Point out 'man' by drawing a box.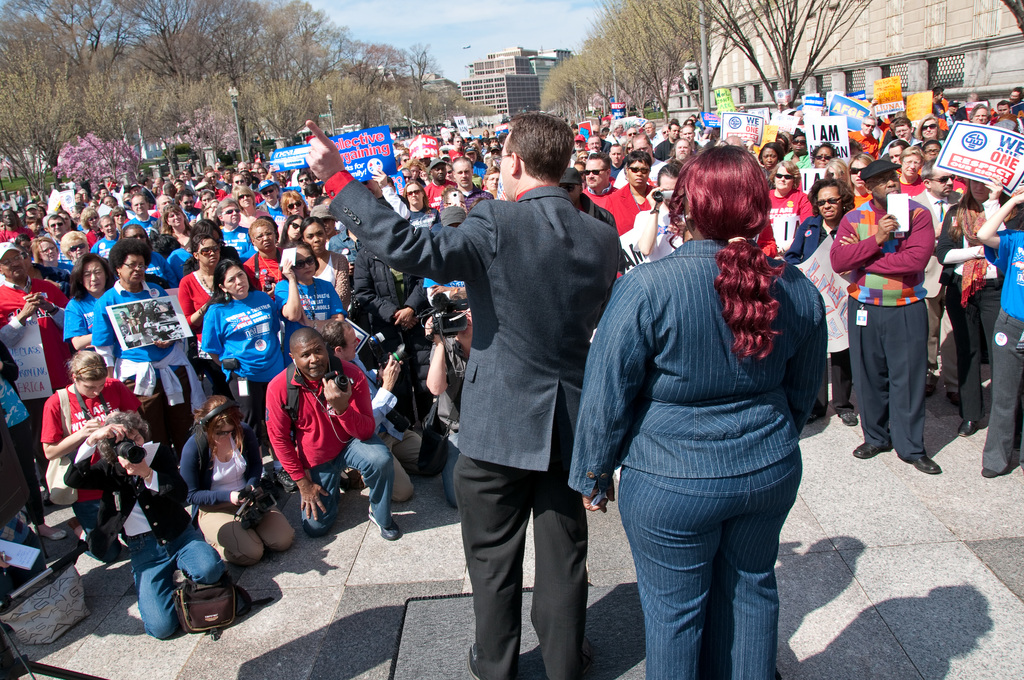
[2,209,35,244].
